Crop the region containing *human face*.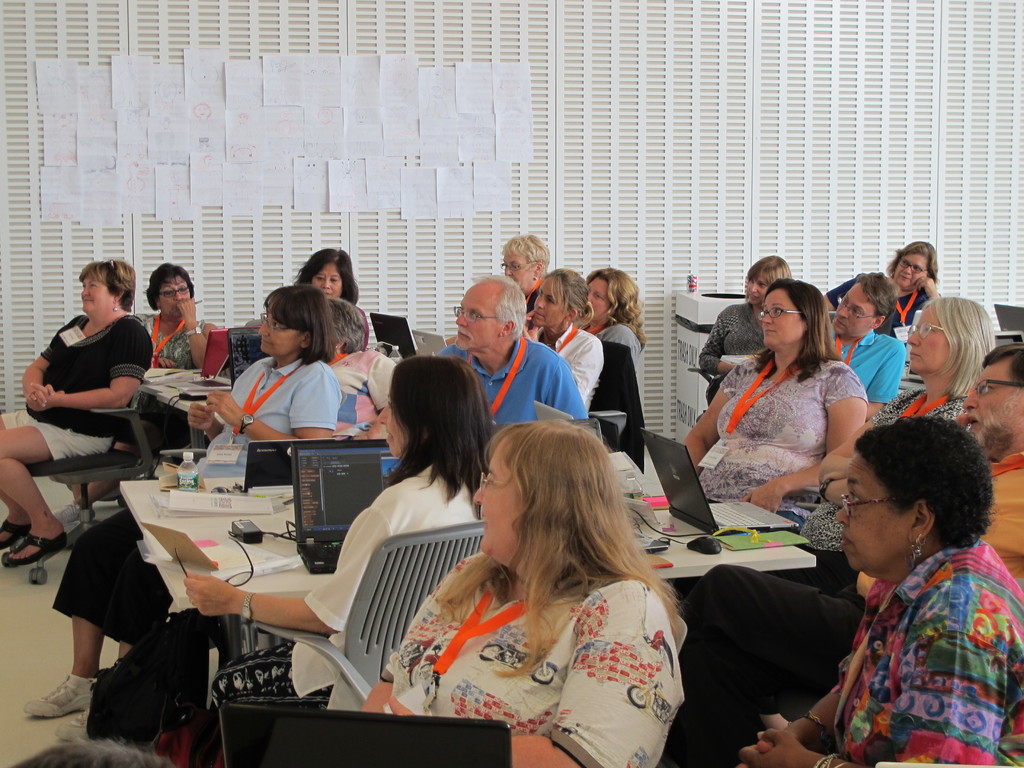
Crop region: <box>837,456,904,567</box>.
